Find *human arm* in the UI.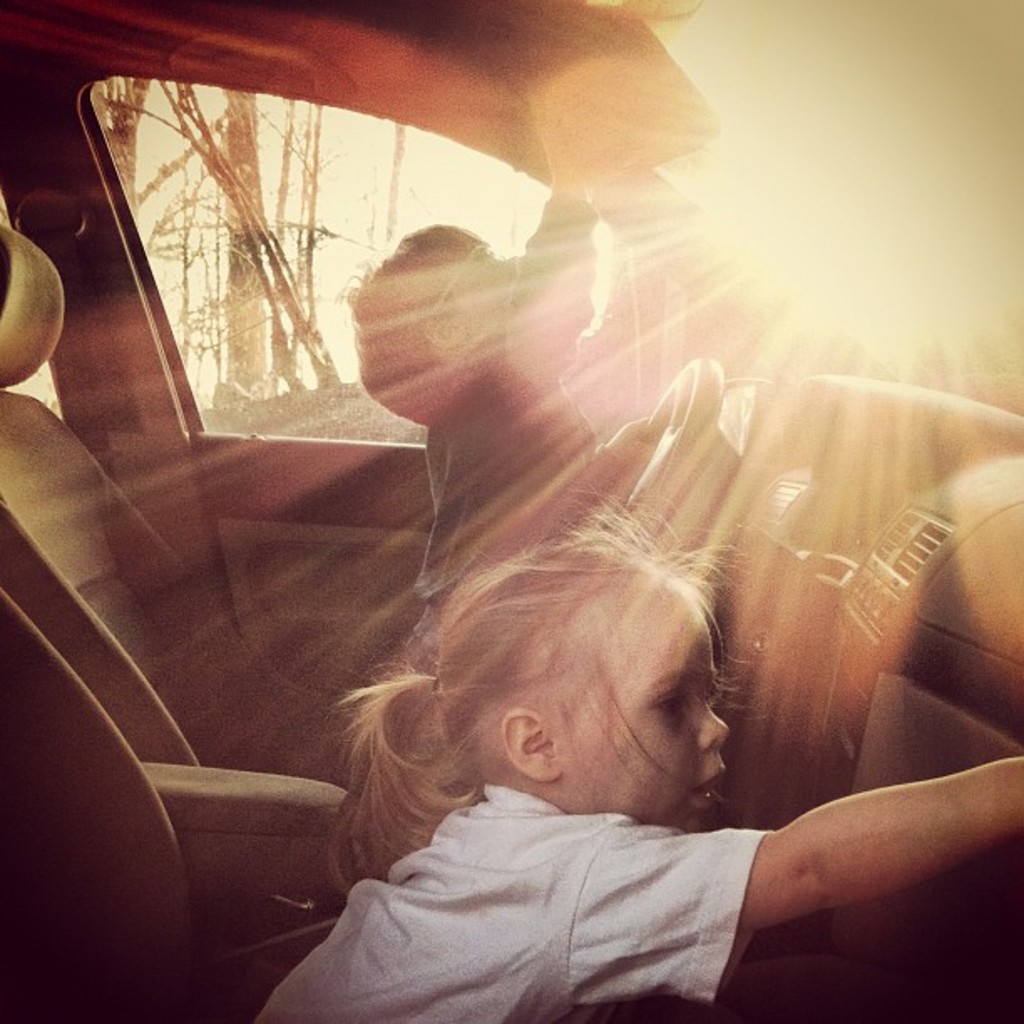
UI element at rect(584, 634, 999, 980).
